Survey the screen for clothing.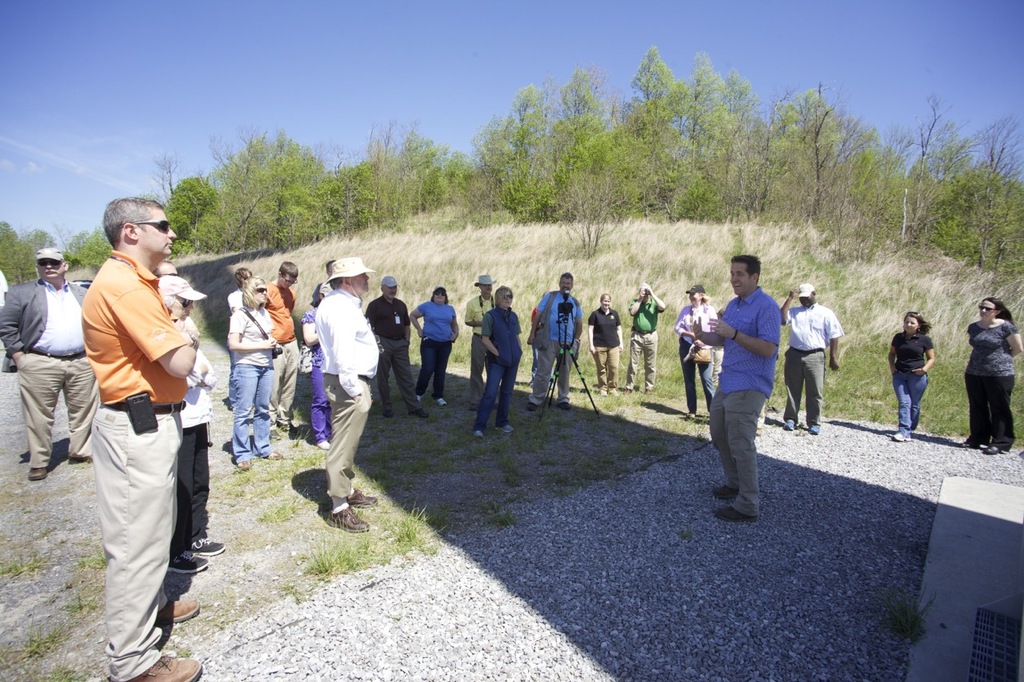
Survey found: (left=0, top=282, right=92, bottom=466).
